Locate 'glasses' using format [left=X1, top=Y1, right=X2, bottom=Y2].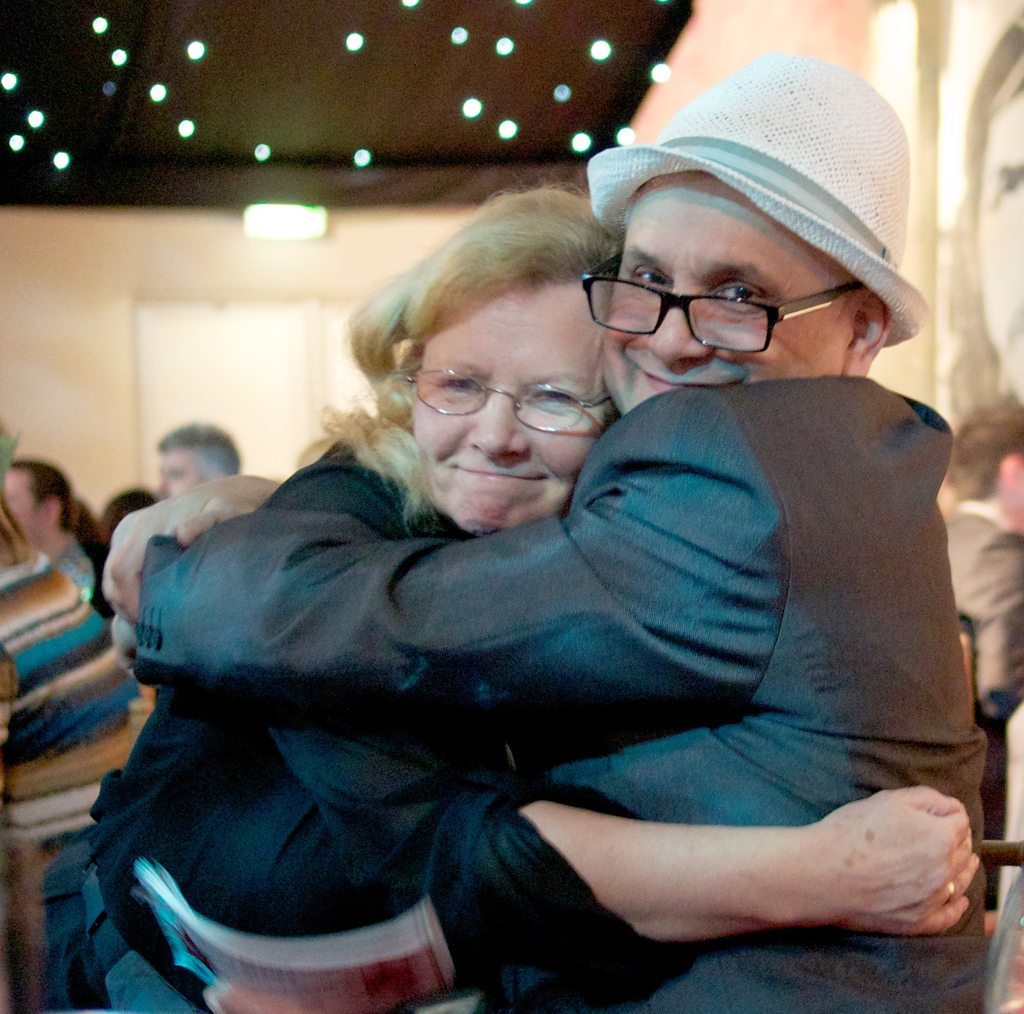
[left=406, top=366, right=615, bottom=432].
